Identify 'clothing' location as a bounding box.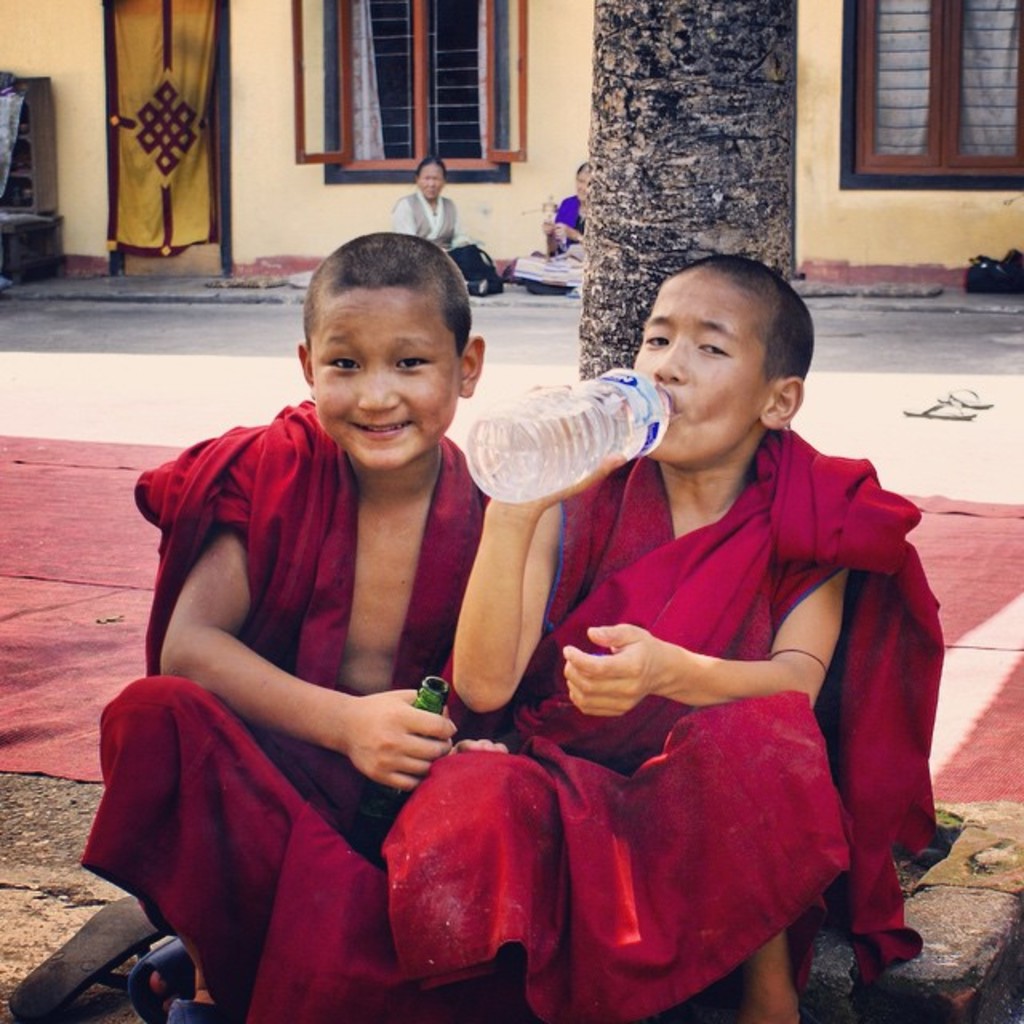
504, 194, 582, 294.
